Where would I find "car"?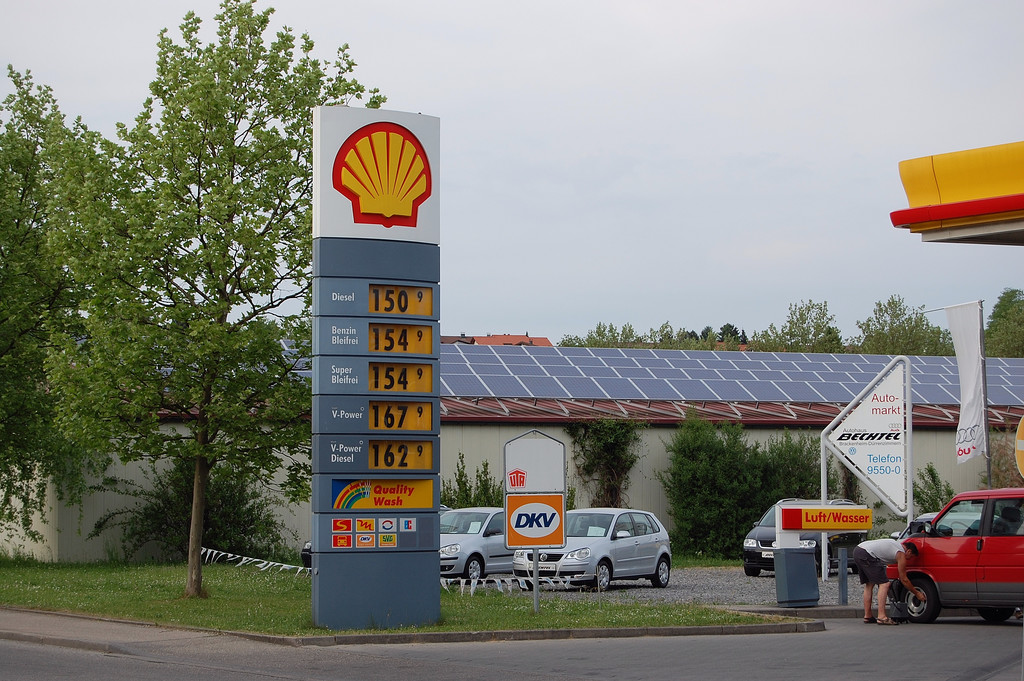
At 438/508/518/577.
